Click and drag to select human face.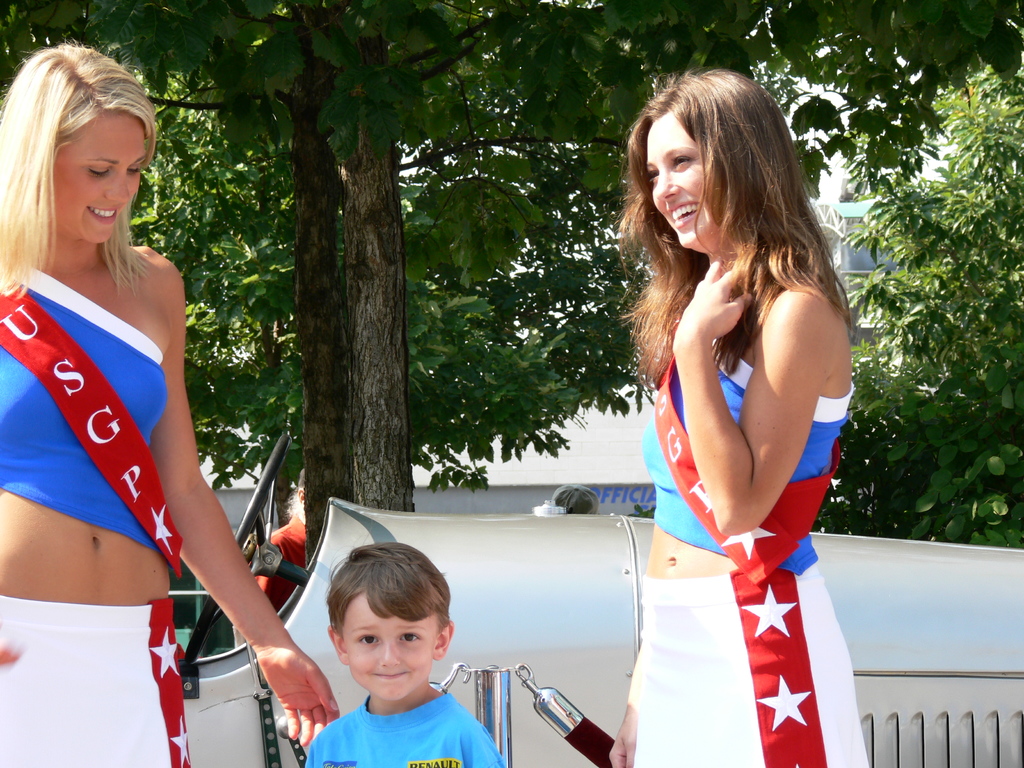
Selection: pyautogui.locateOnScreen(342, 593, 445, 705).
